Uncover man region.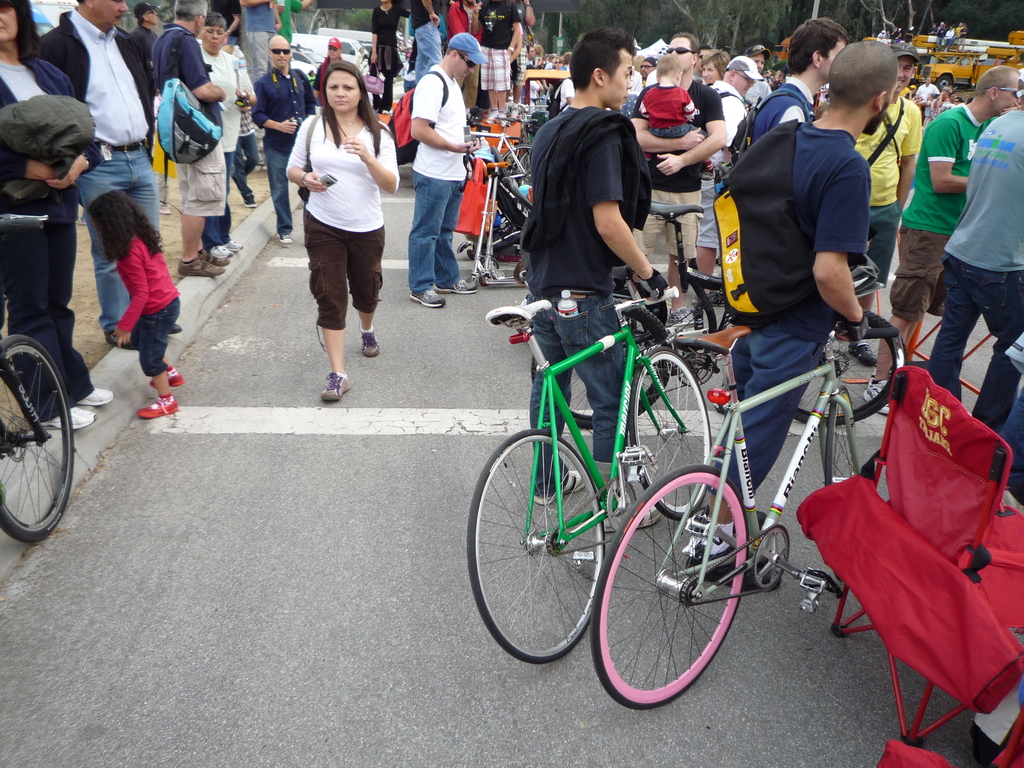
Uncovered: locate(440, 0, 483, 108).
